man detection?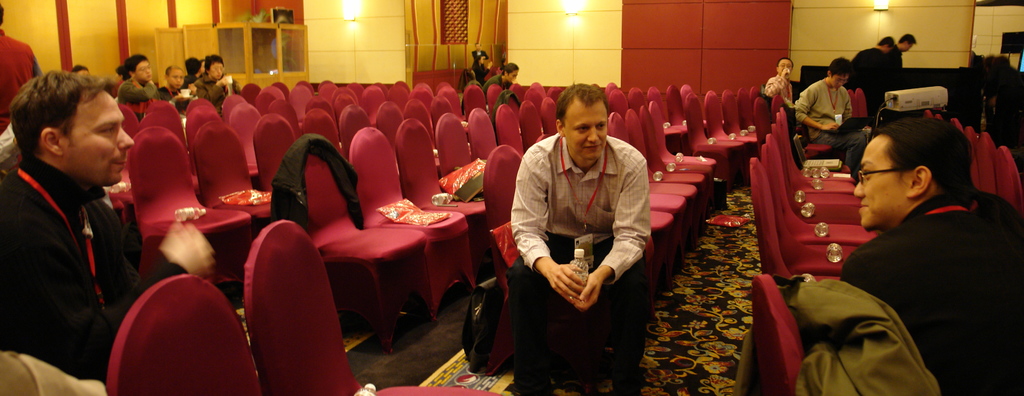
1 56 167 379
